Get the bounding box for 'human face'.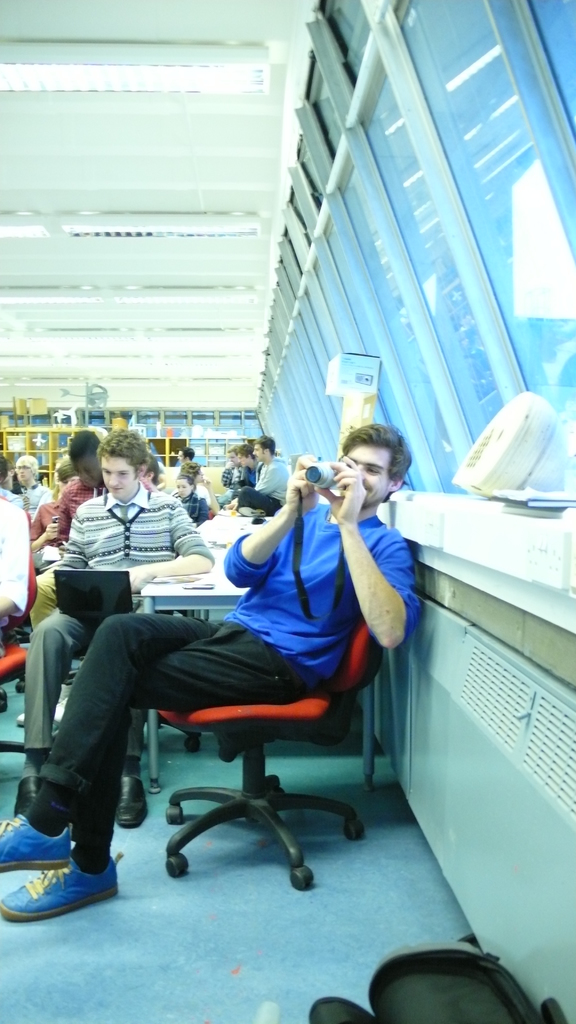
{"left": 15, "top": 467, "right": 34, "bottom": 481}.
